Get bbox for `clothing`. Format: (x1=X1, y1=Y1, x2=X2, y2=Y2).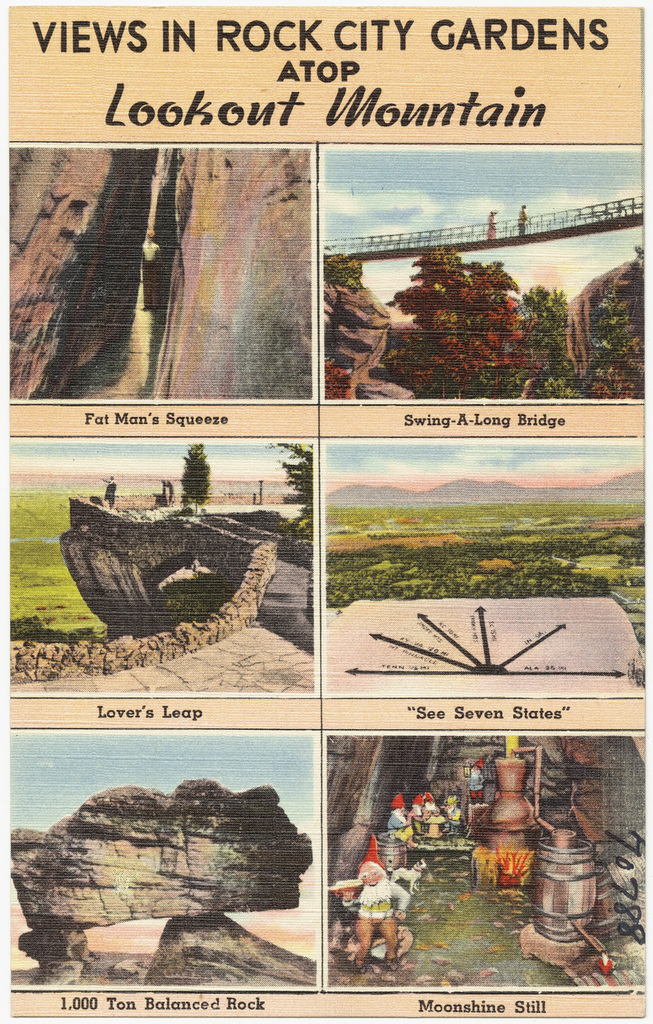
(x1=389, y1=806, x2=415, y2=844).
